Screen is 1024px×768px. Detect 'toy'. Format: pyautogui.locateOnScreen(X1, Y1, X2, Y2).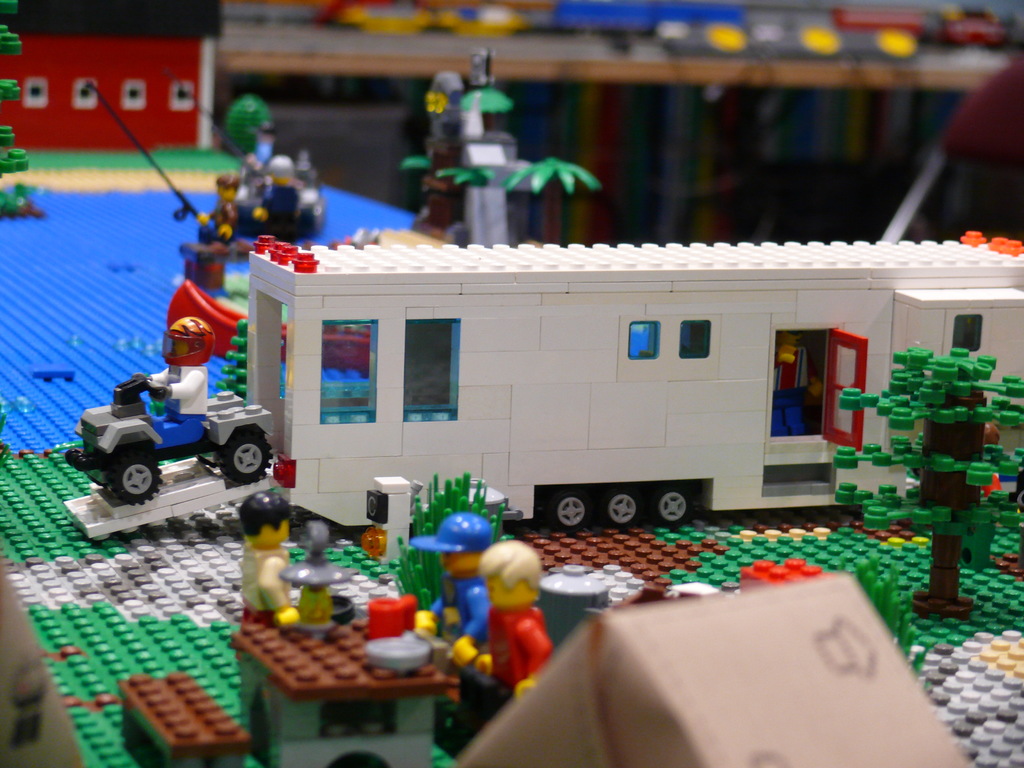
pyautogui.locateOnScreen(468, 541, 554, 702).
